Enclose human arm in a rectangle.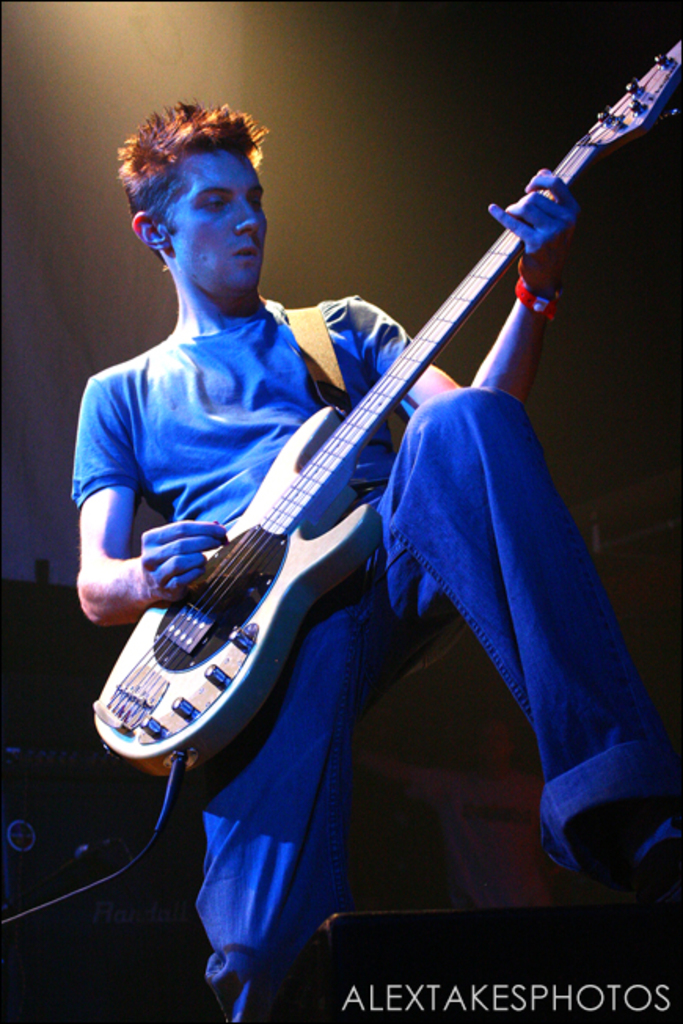
{"left": 347, "top": 151, "right": 587, "bottom": 407}.
